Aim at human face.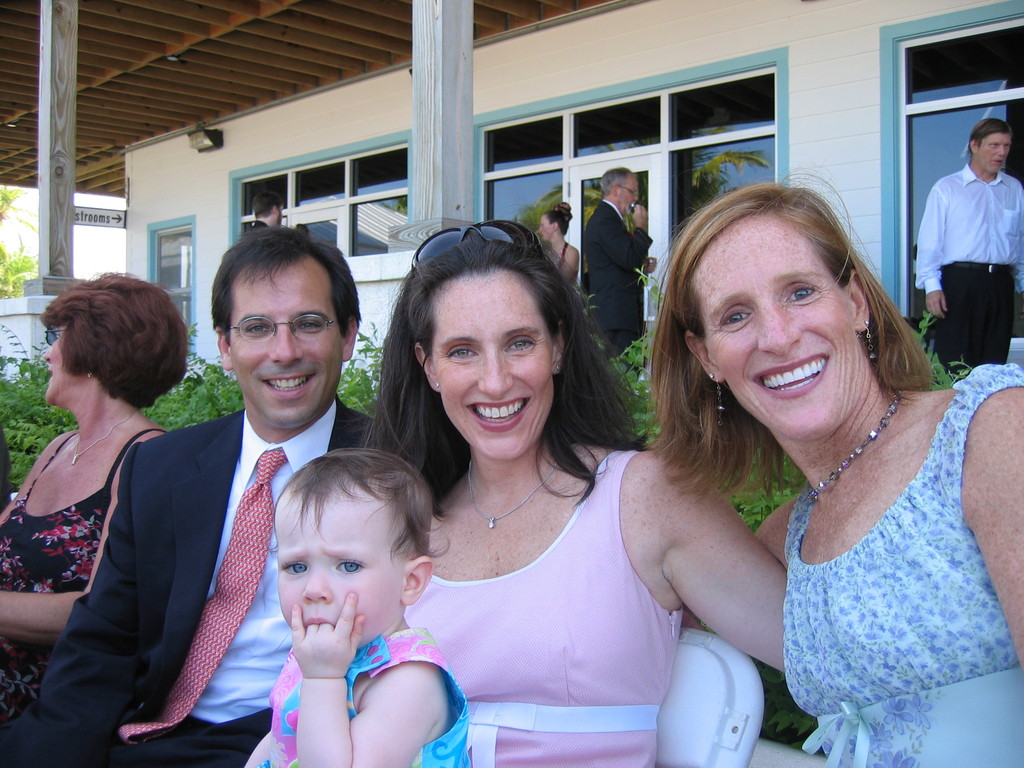
Aimed at <region>232, 266, 345, 423</region>.
